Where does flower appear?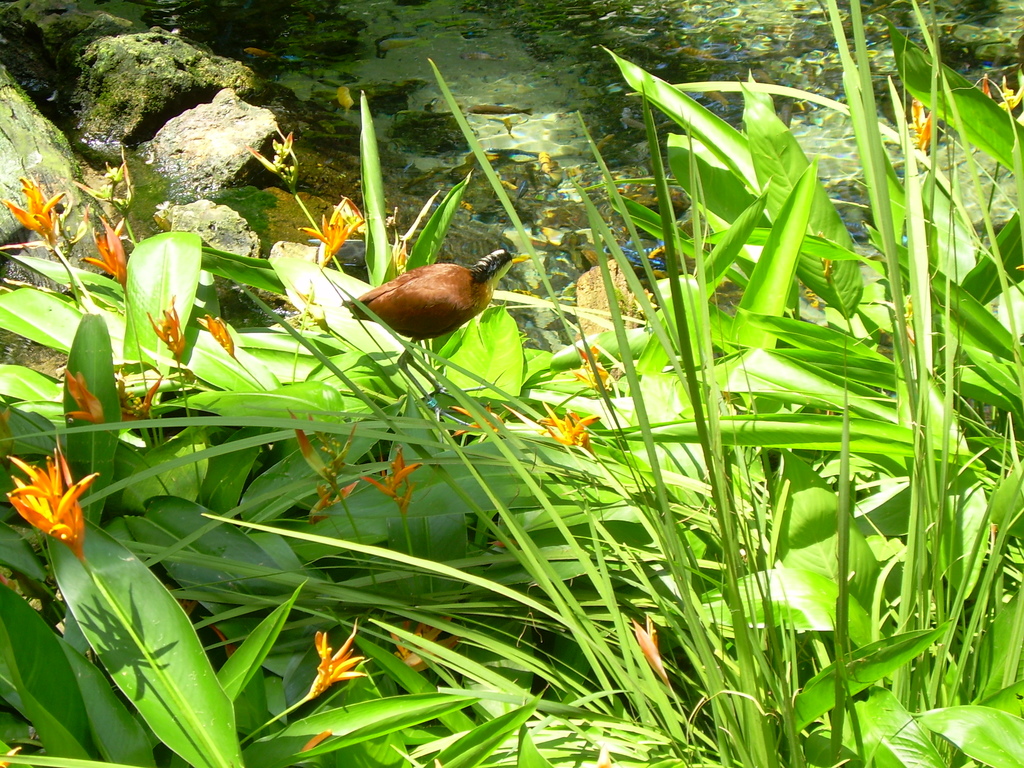
Appears at {"left": 7, "top": 171, "right": 76, "bottom": 252}.
